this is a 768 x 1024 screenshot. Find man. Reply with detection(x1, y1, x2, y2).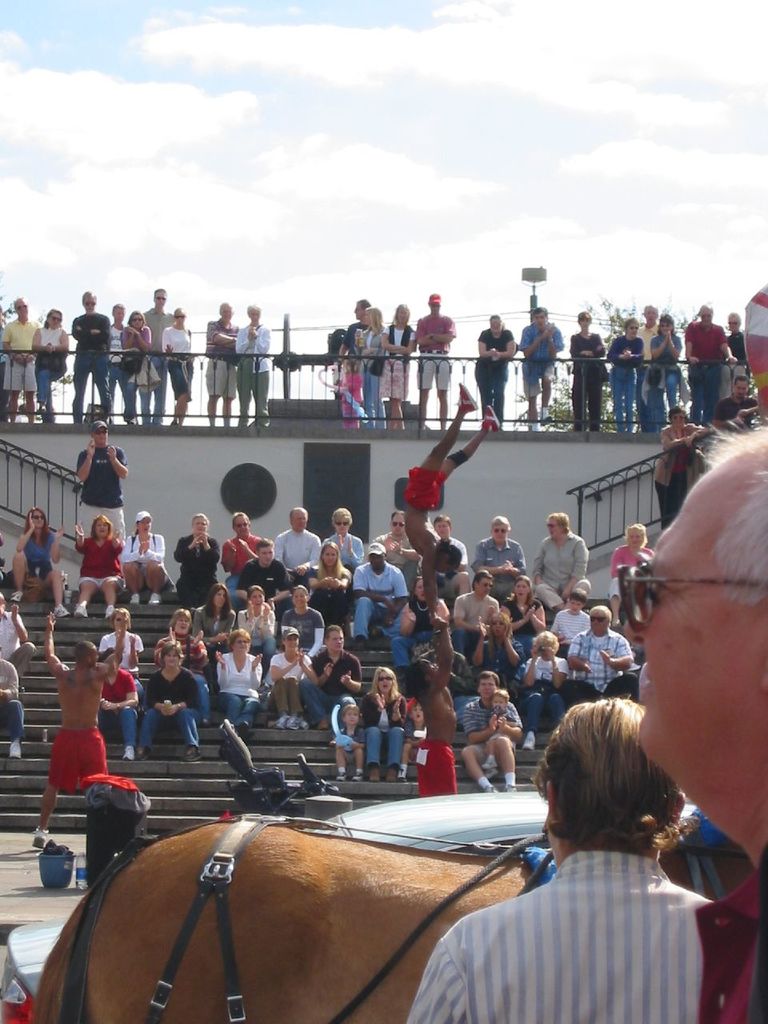
detection(349, 539, 411, 650).
